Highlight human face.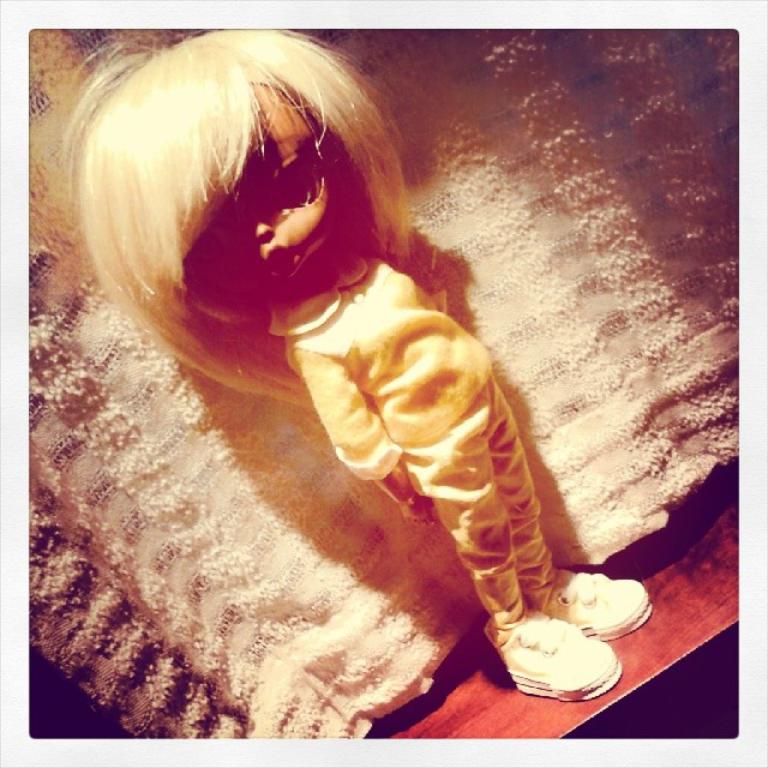
Highlighted region: BBox(192, 98, 346, 274).
